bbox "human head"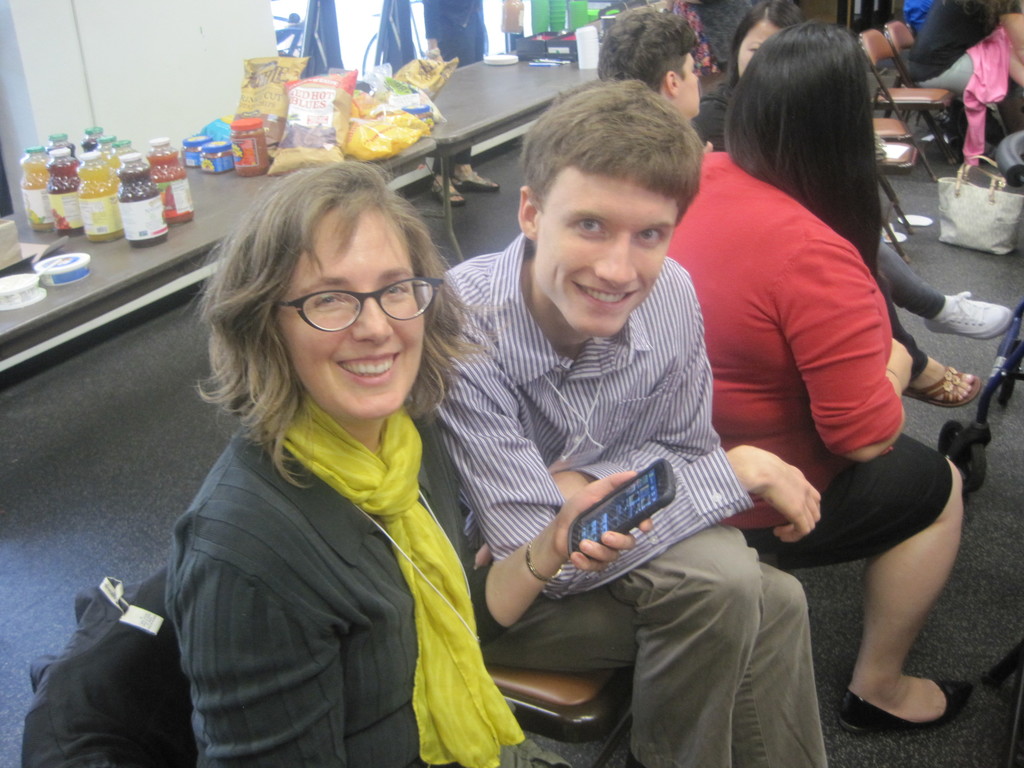
[left=513, top=79, right=705, bottom=315]
